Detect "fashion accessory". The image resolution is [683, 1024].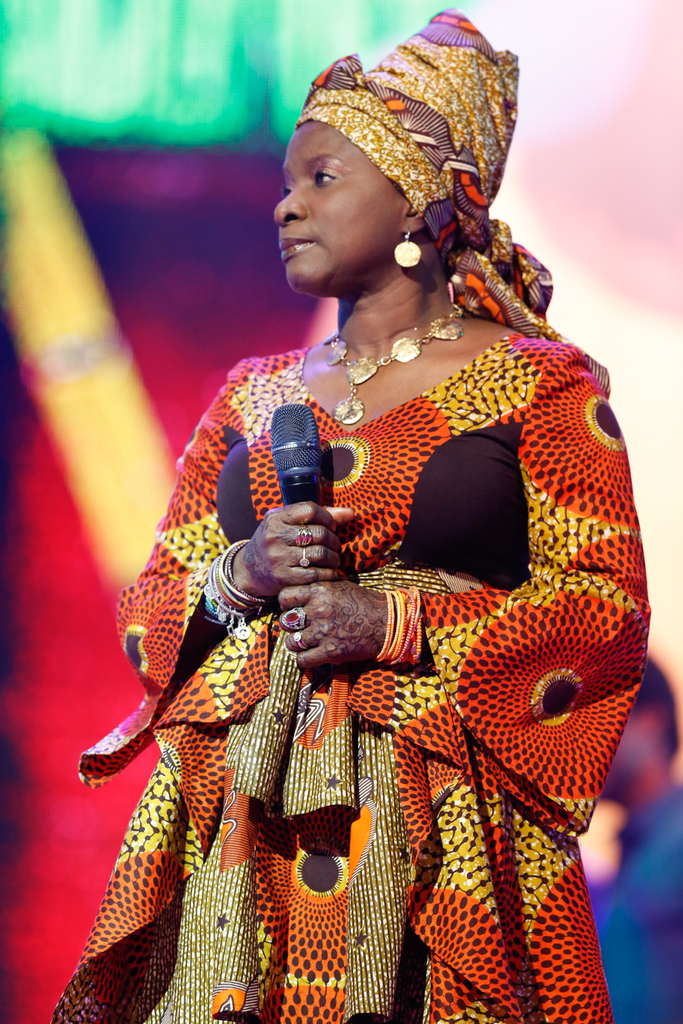
x1=285 y1=610 x2=311 y2=626.
